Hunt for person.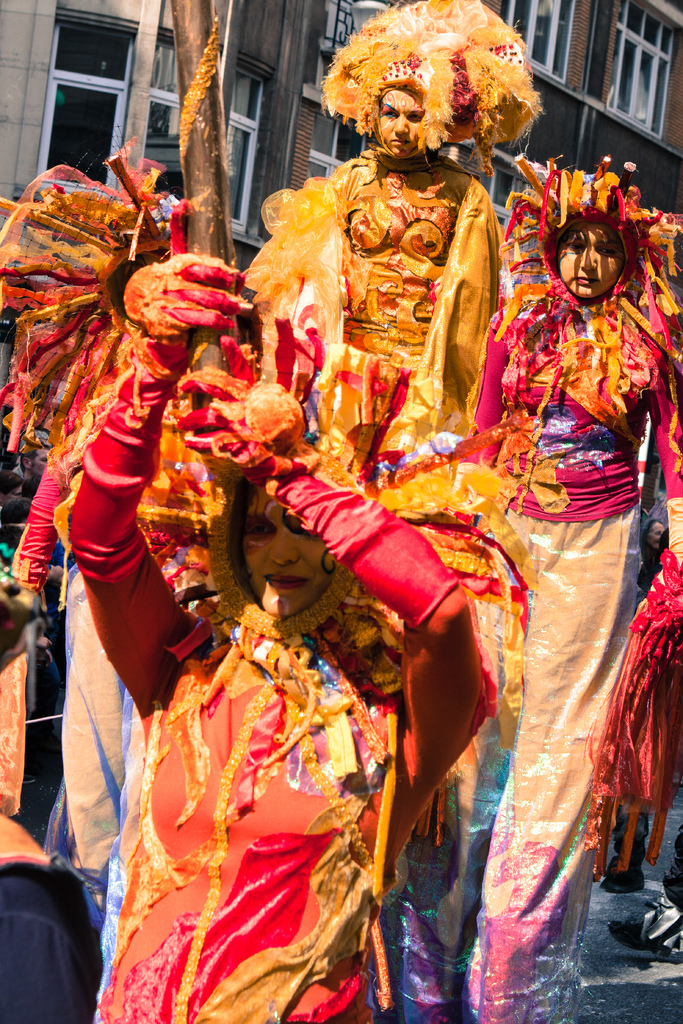
Hunted down at Rect(67, 195, 488, 1023).
